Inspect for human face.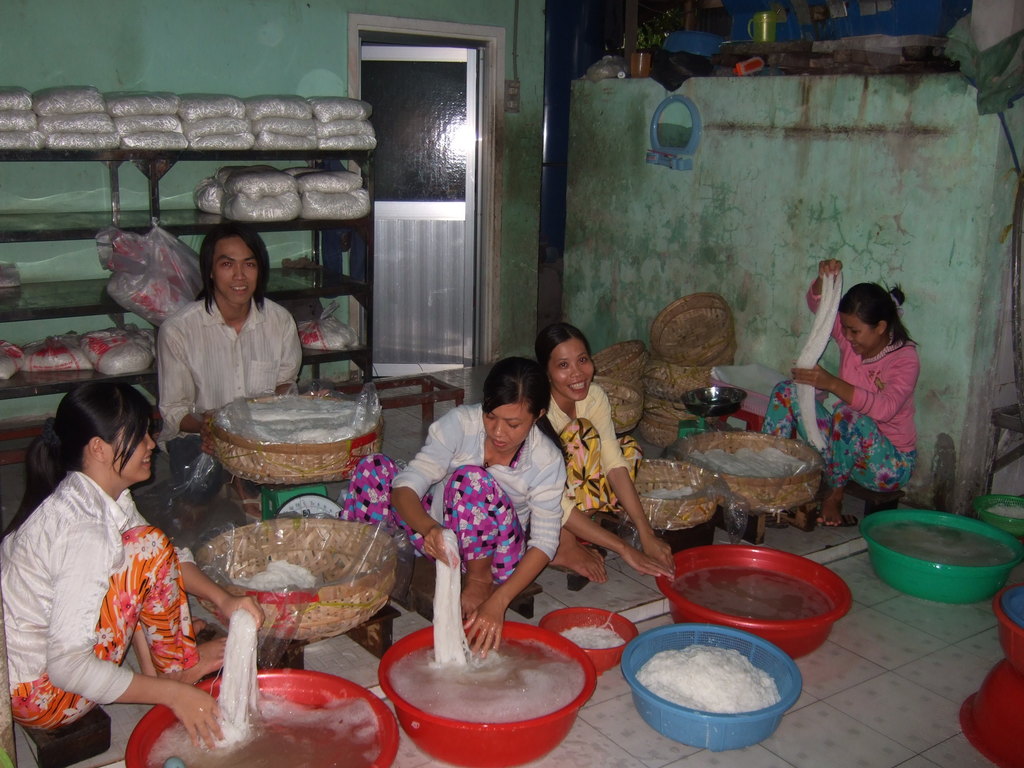
Inspection: (left=208, top=236, right=259, bottom=302).
